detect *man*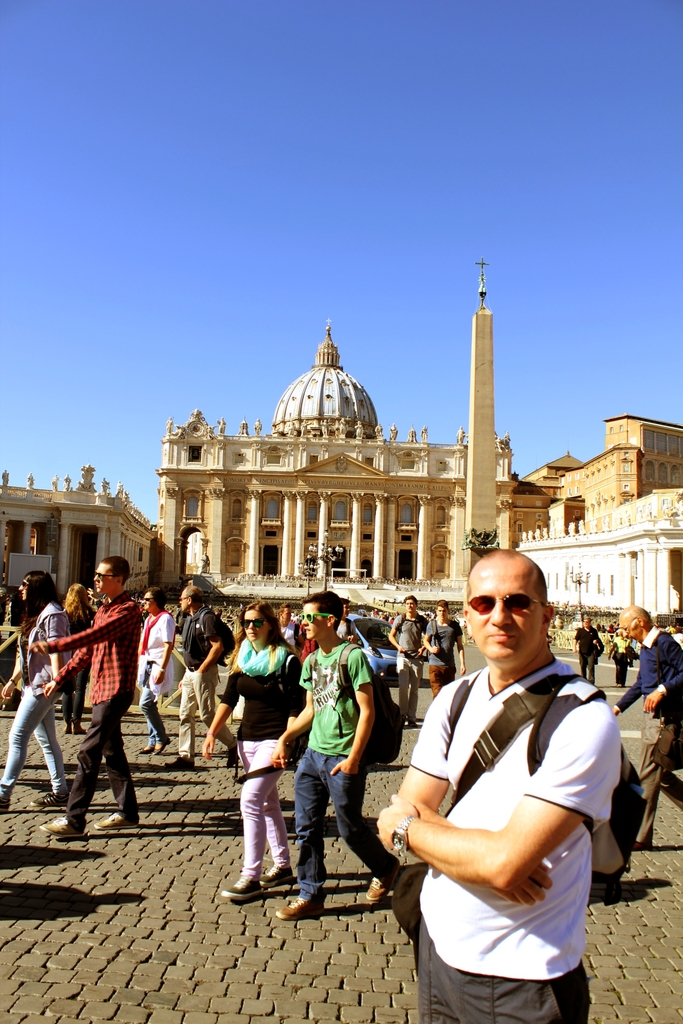
164,584,237,769
